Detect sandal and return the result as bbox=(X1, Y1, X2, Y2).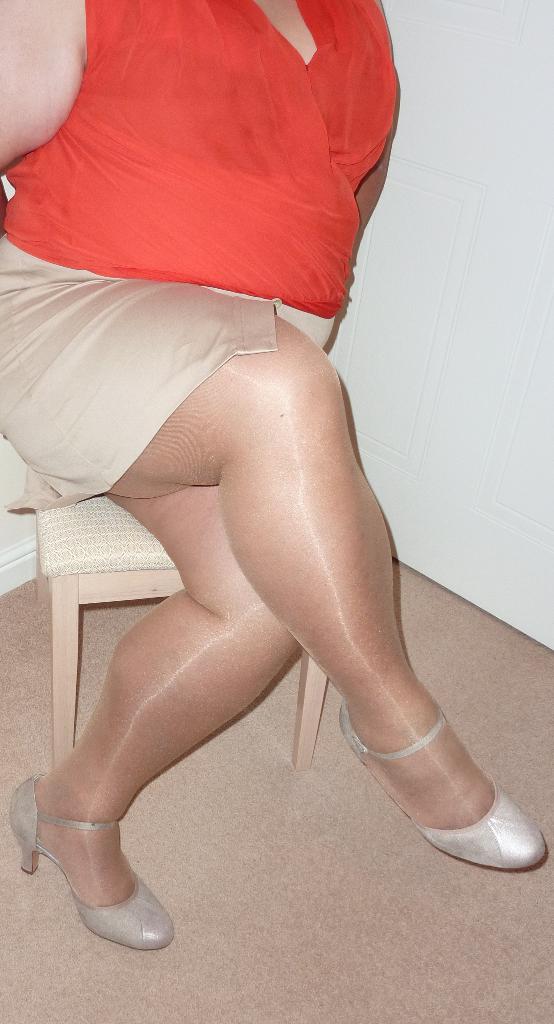
bbox=(10, 787, 170, 952).
